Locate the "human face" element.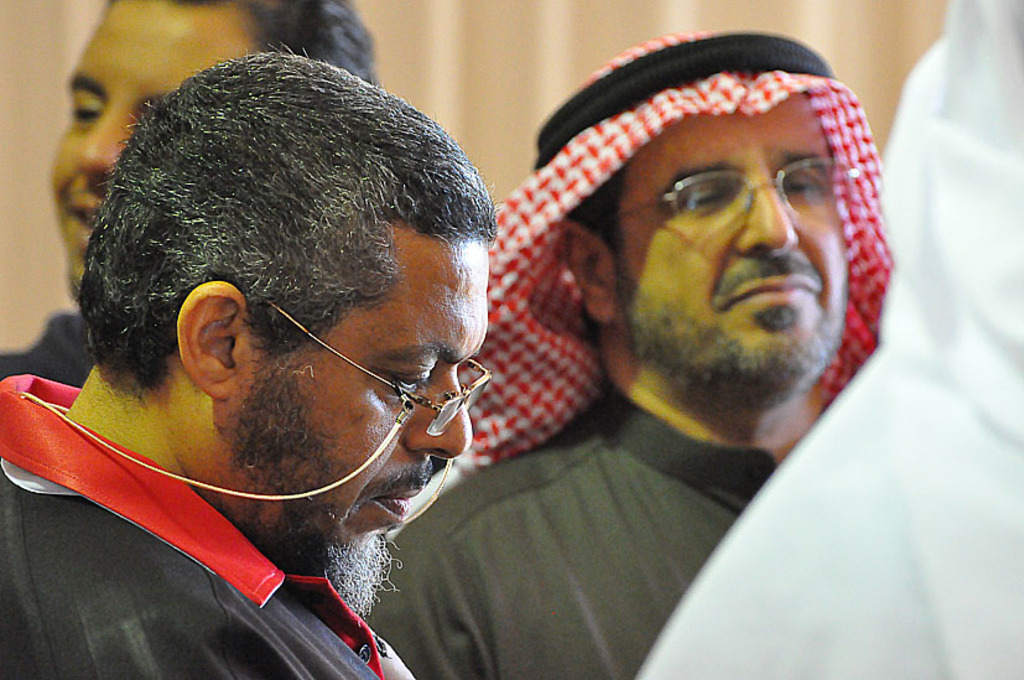
Element bbox: 235 237 492 552.
